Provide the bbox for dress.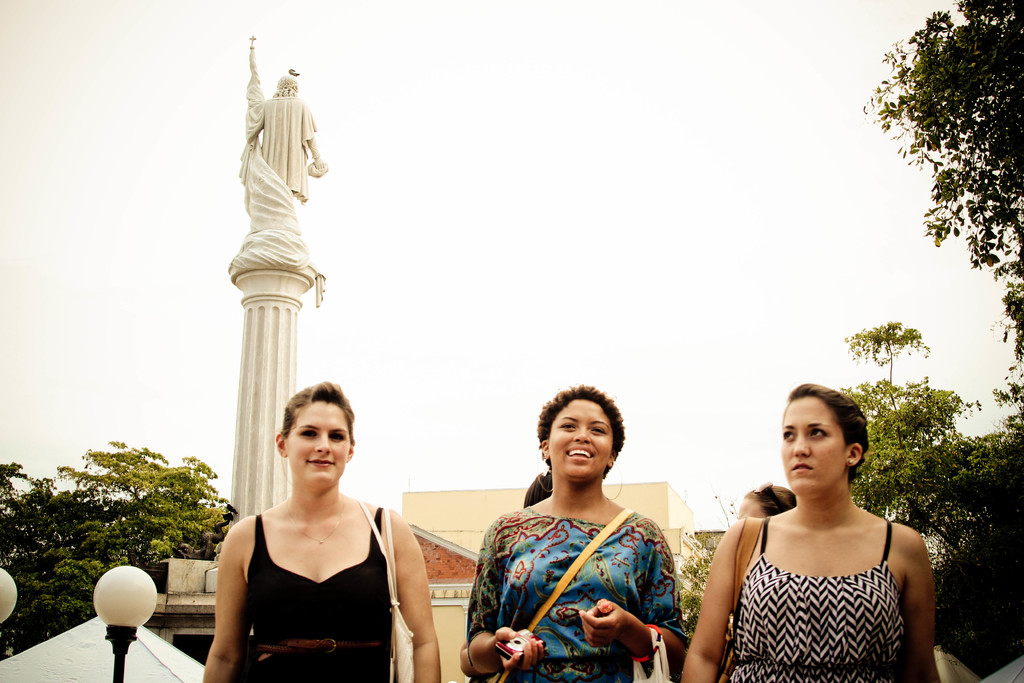
x1=211, y1=500, x2=404, y2=682.
